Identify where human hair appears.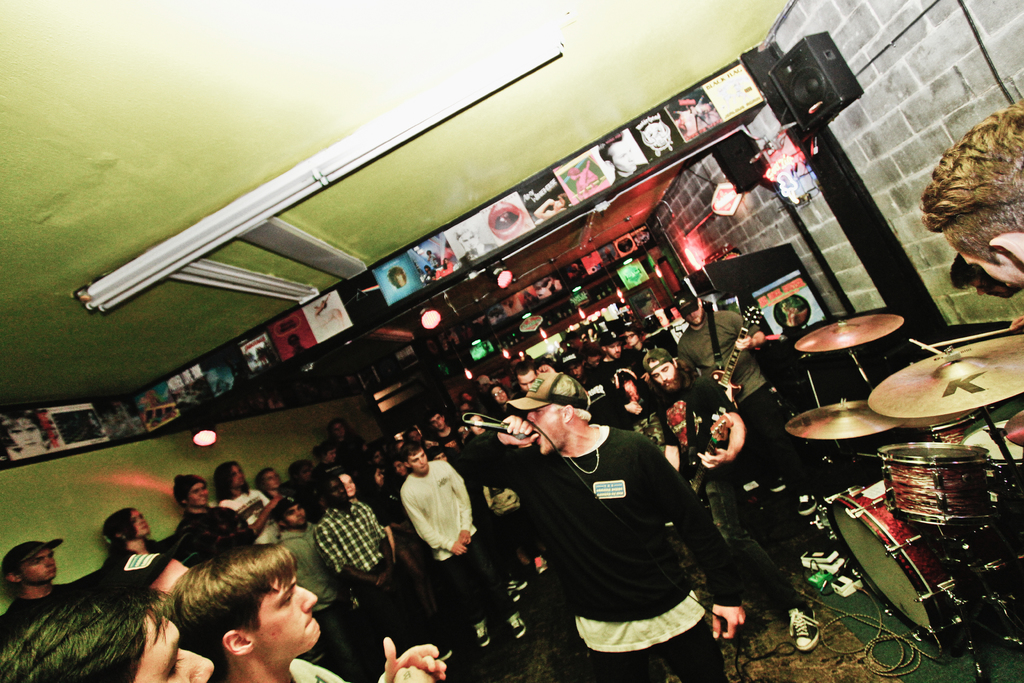
Appears at bbox=[930, 99, 1017, 284].
